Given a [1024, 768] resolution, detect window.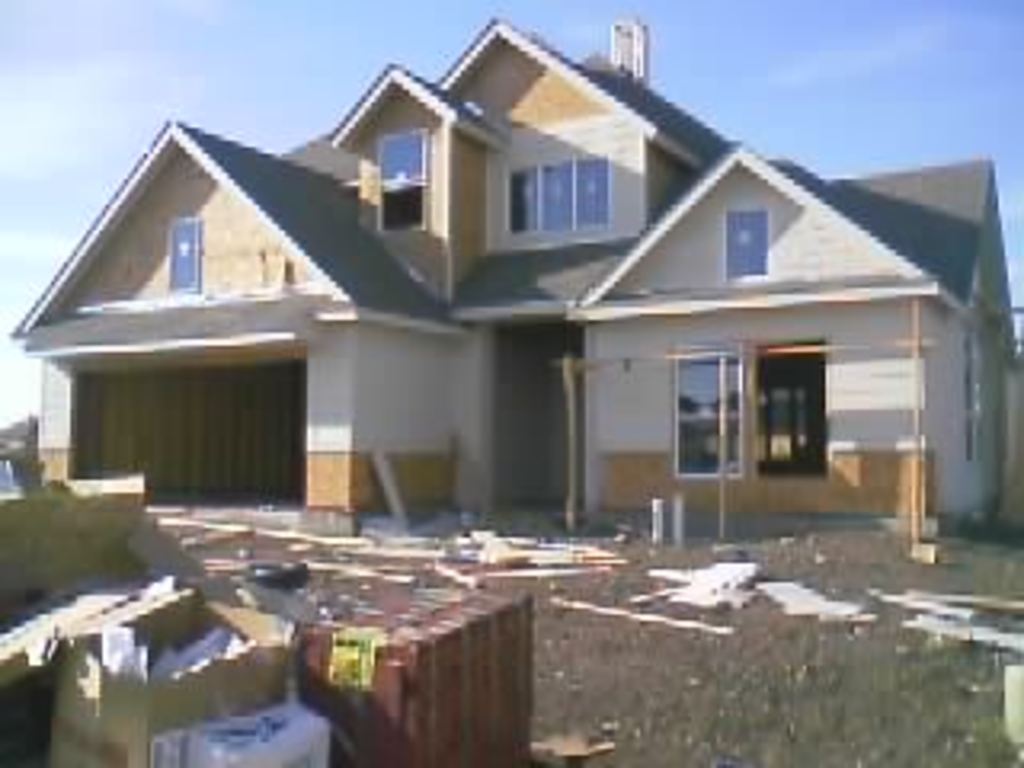
(left=499, top=150, right=621, bottom=250).
